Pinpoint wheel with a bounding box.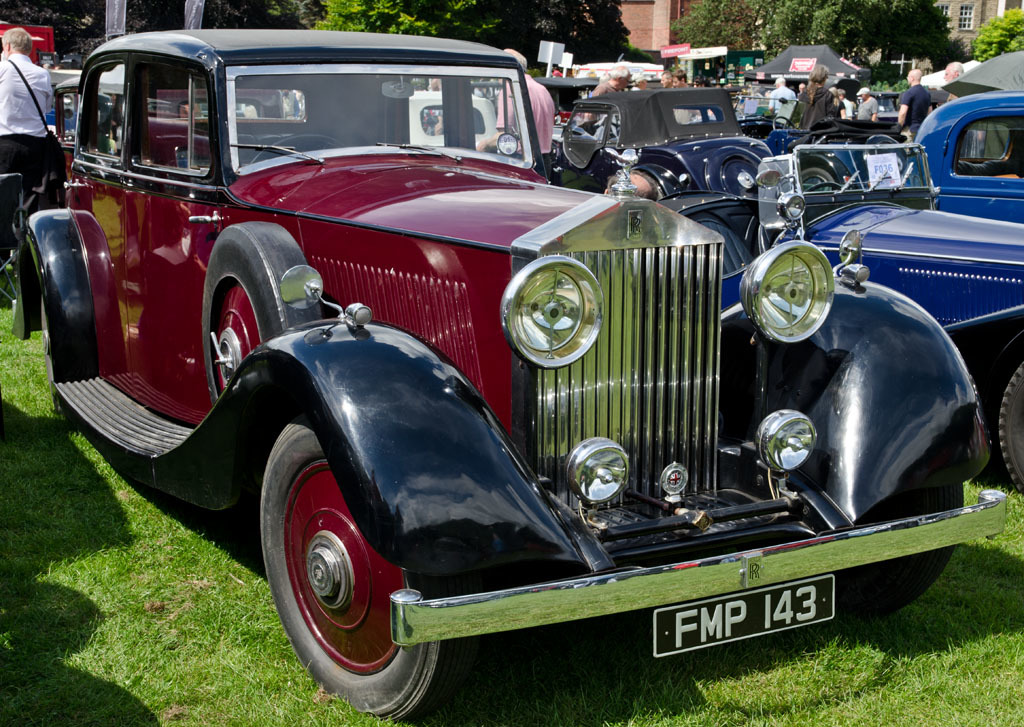
x1=245, y1=133, x2=341, y2=171.
